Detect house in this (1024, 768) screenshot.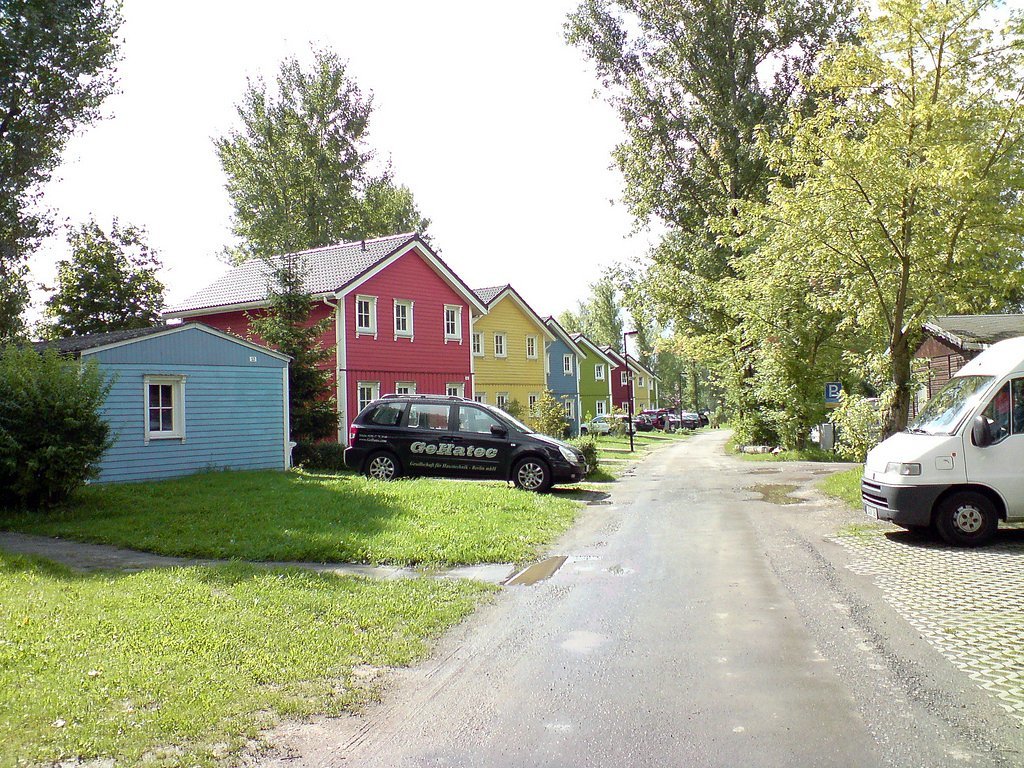
Detection: pyautogui.locateOnScreen(0, 322, 296, 485).
